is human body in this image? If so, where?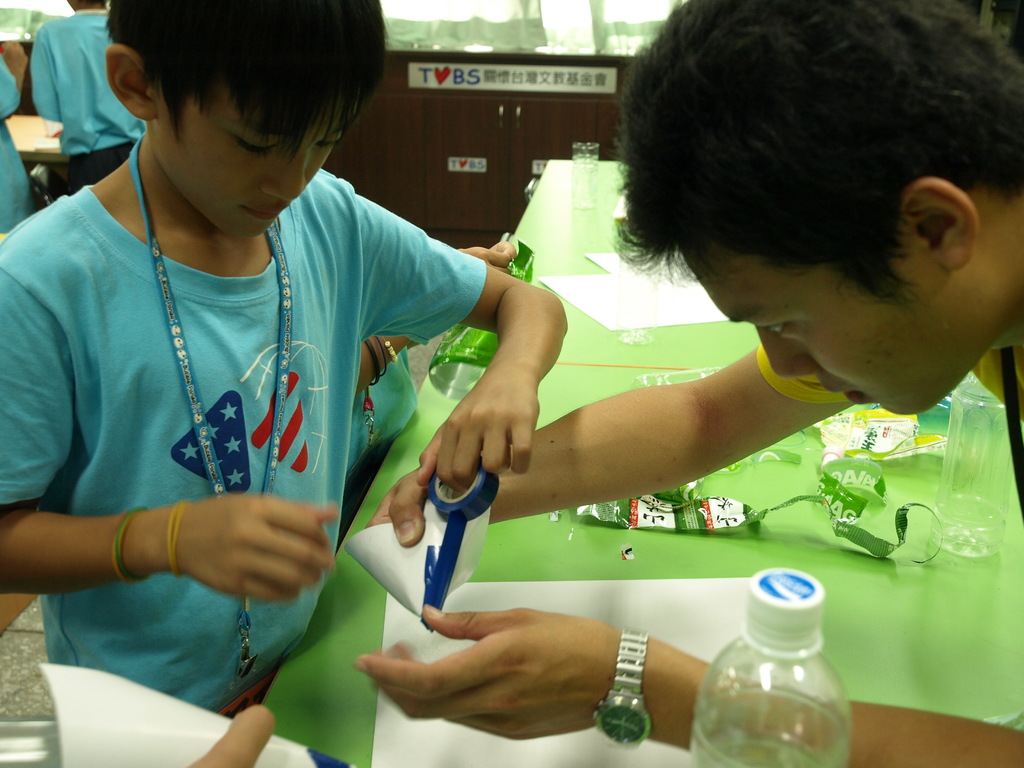
Yes, at <bbox>1, 1, 603, 767</bbox>.
